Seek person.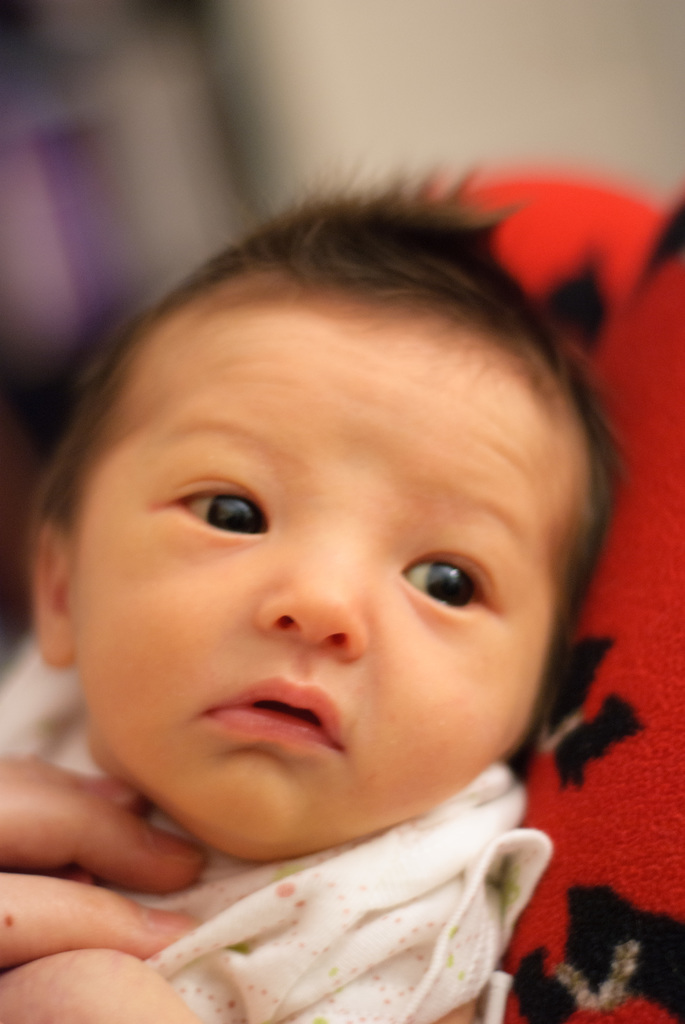
[0, 132, 665, 1016].
